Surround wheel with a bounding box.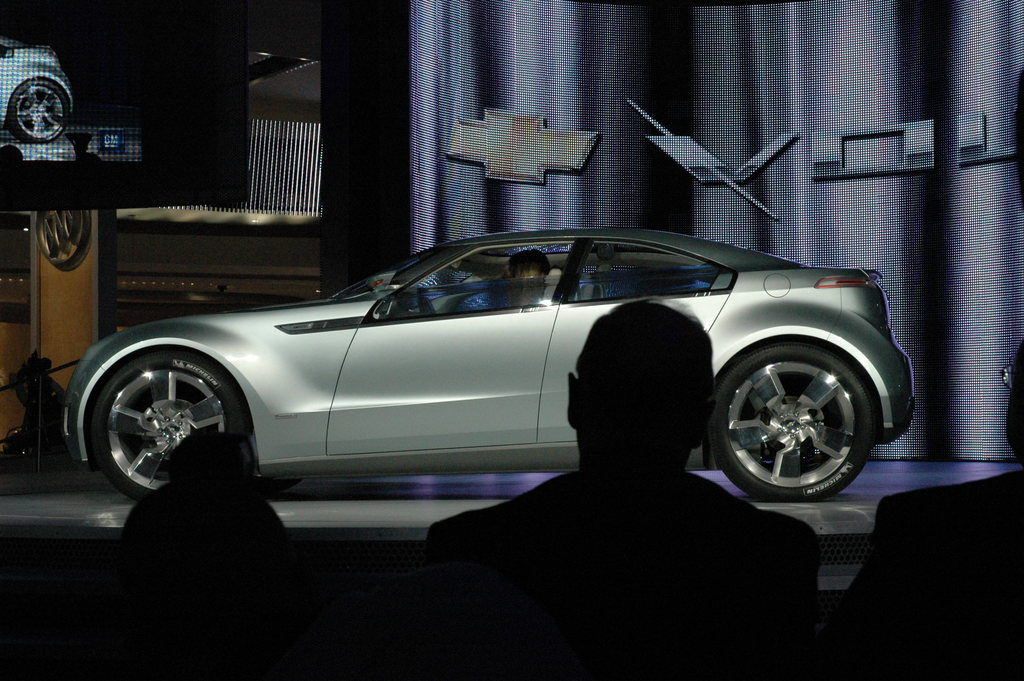
<bbox>83, 341, 252, 507</bbox>.
